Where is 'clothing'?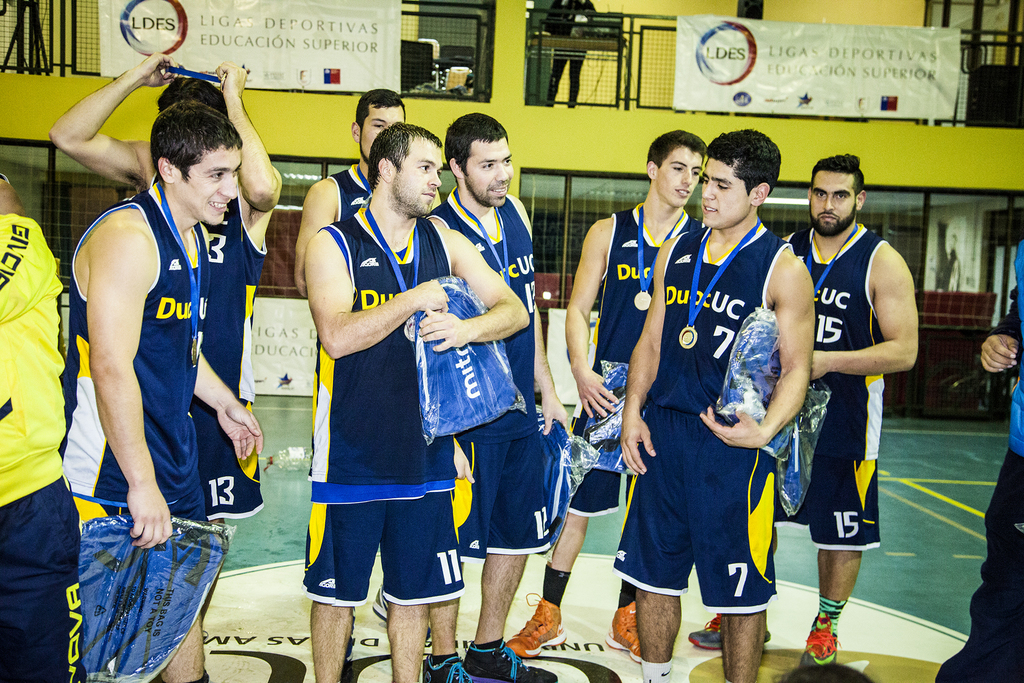
[927, 238, 1023, 682].
